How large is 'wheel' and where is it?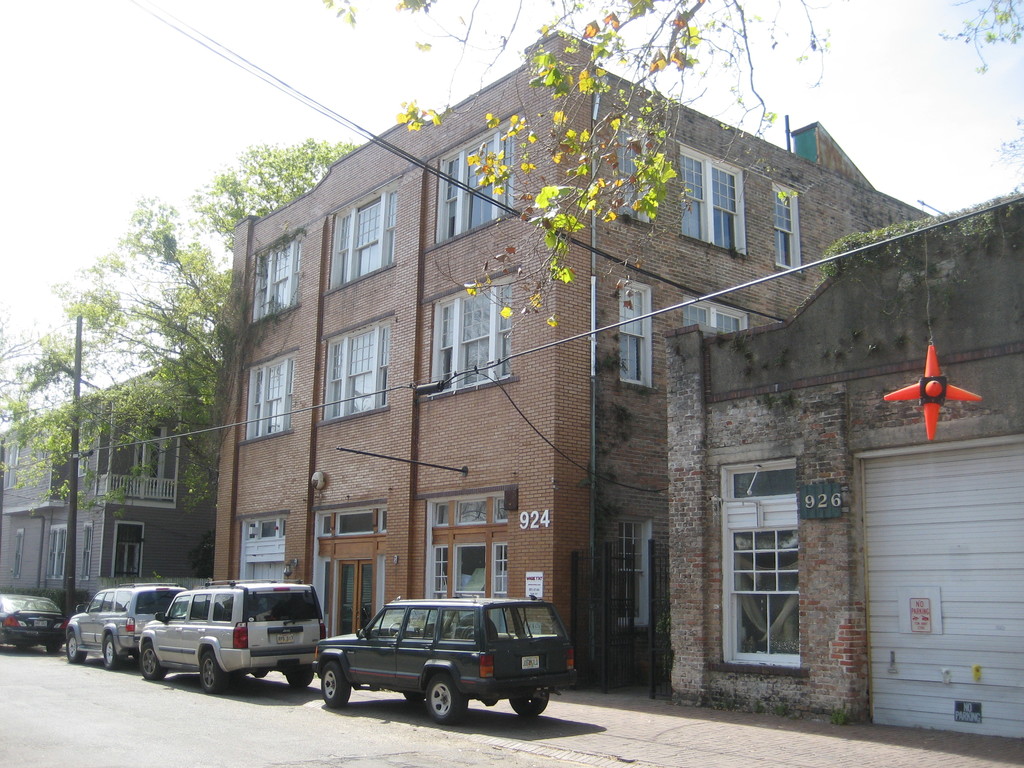
Bounding box: <region>65, 632, 90, 664</region>.
